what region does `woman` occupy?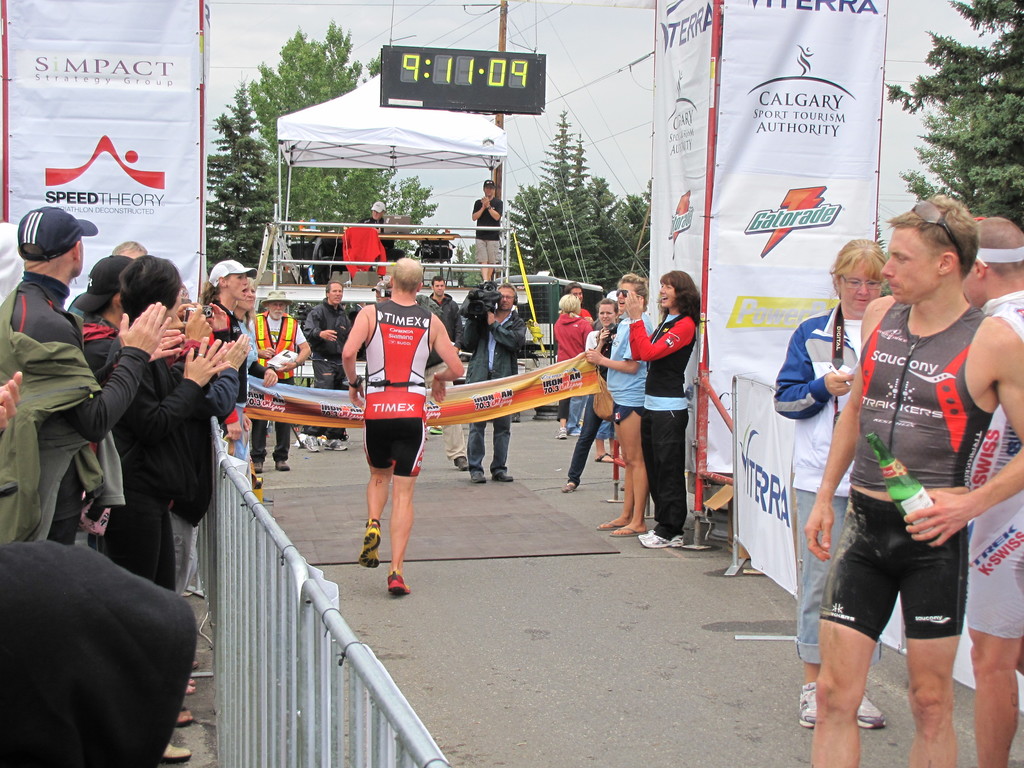
select_region(586, 297, 620, 463).
